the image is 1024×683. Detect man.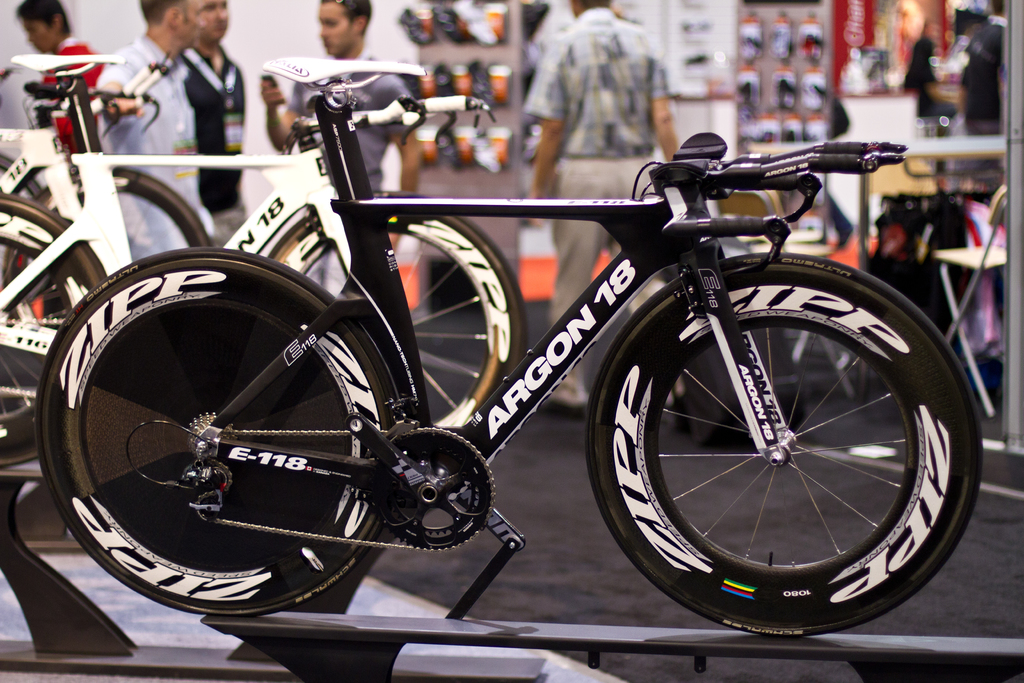
Detection: {"left": 88, "top": 0, "right": 216, "bottom": 265}.
